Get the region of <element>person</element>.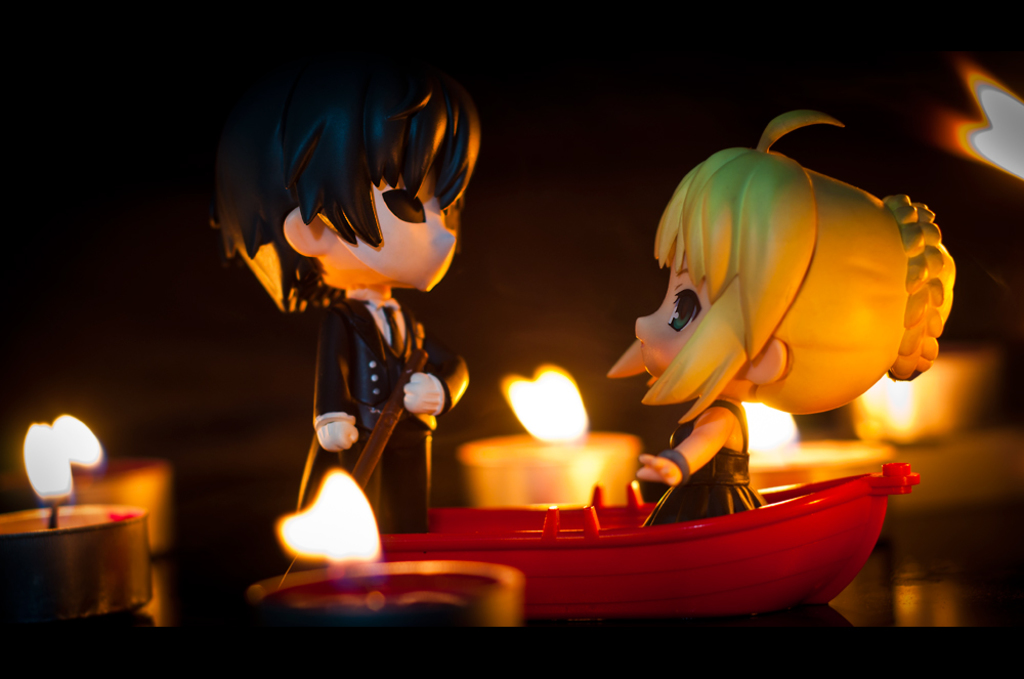
BBox(208, 43, 480, 529).
